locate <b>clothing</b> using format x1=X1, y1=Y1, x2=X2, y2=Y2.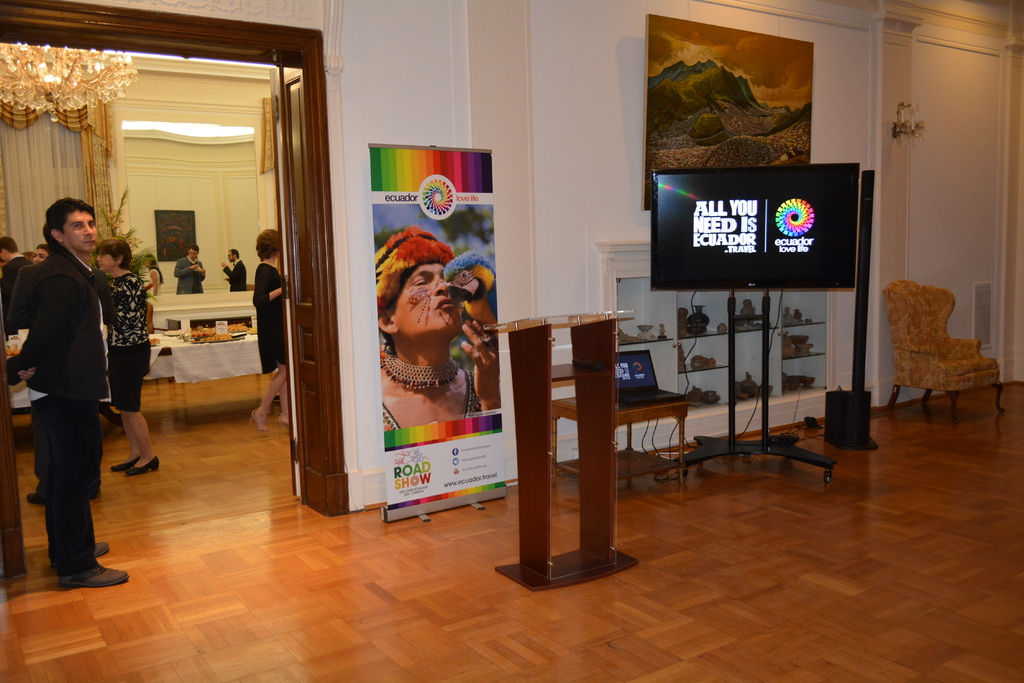
x1=12, y1=236, x2=112, y2=590.
